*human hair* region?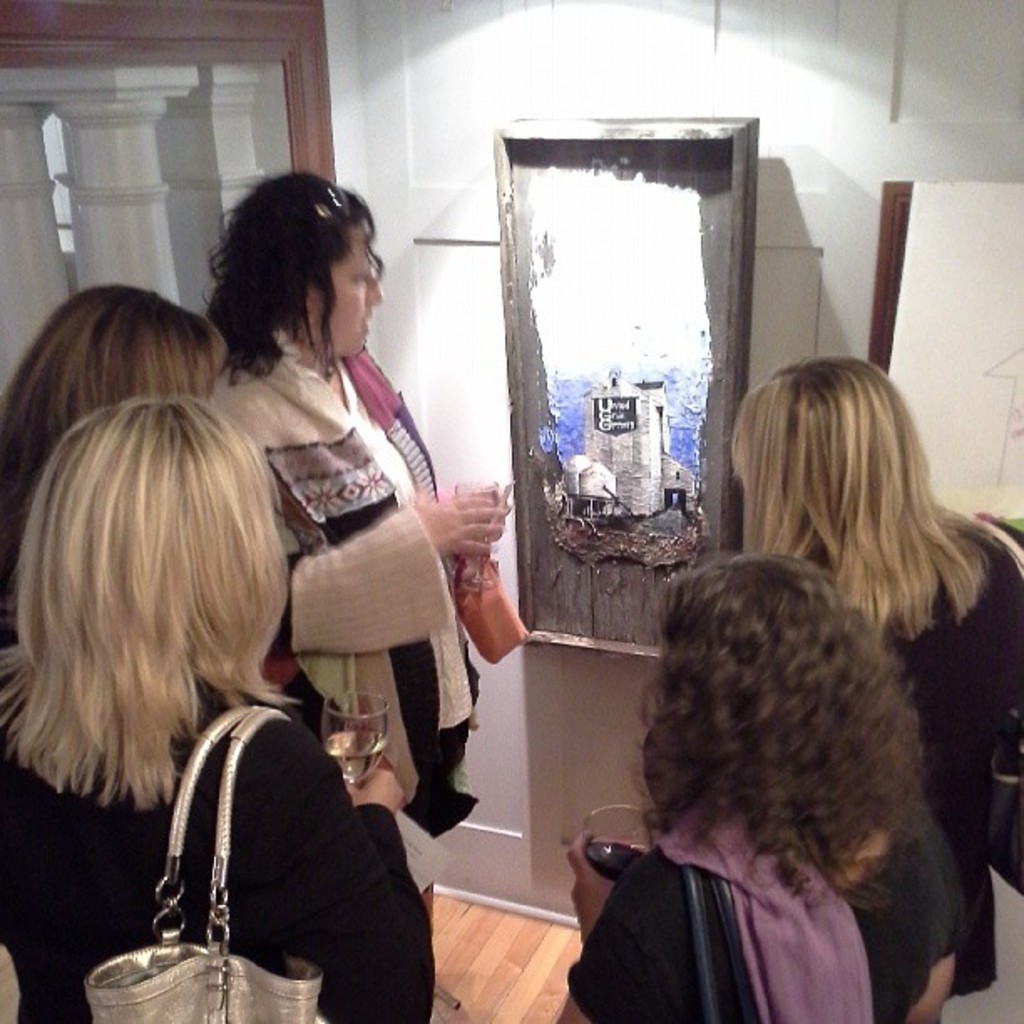
(left=196, top=166, right=387, bottom=392)
